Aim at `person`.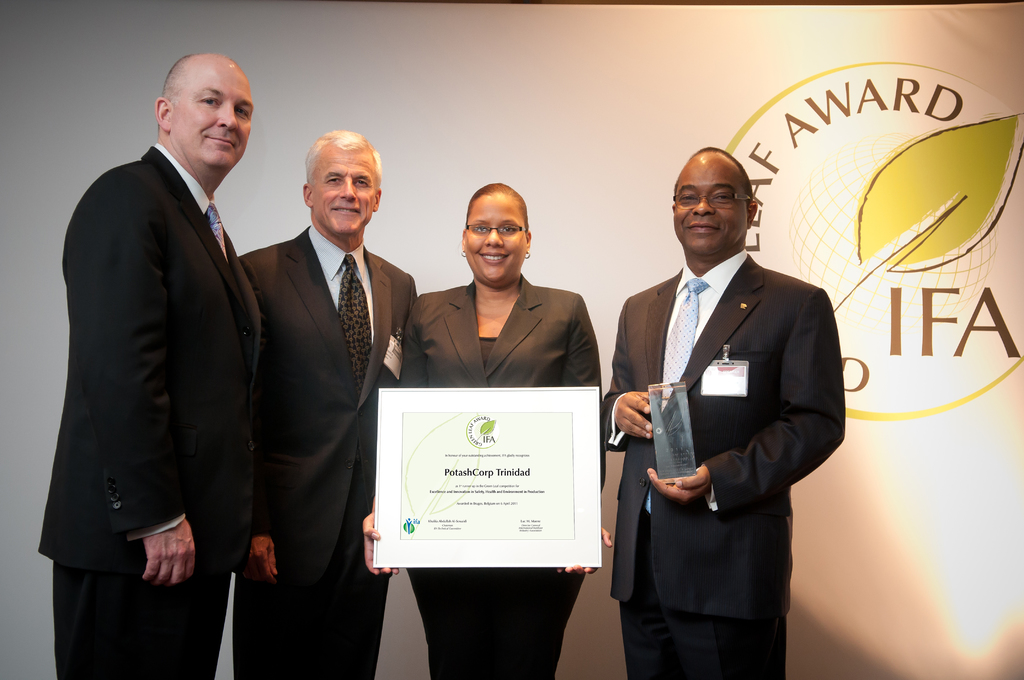
Aimed at rect(236, 129, 420, 679).
